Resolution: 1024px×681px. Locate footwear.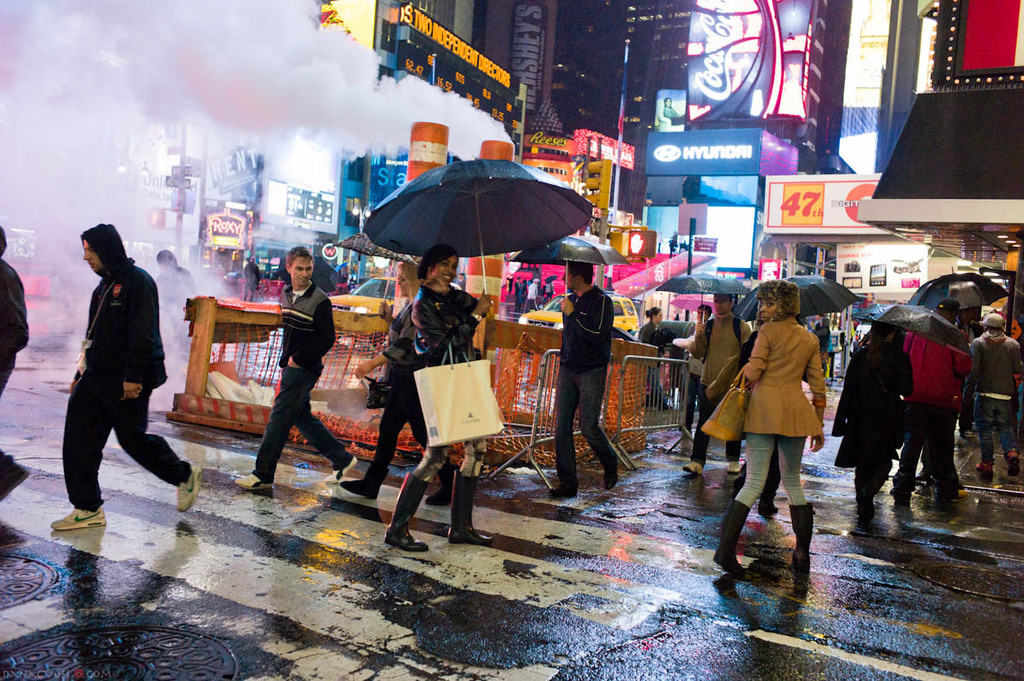
Rect(231, 470, 276, 490).
